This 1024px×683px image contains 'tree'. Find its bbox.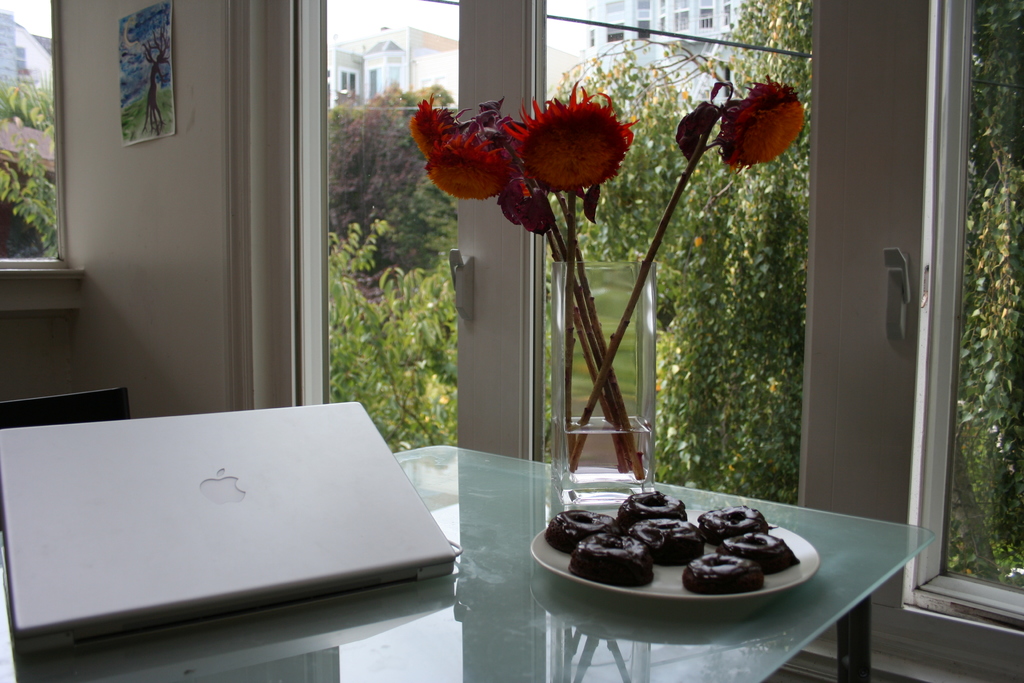
bbox=[553, 0, 1023, 595].
